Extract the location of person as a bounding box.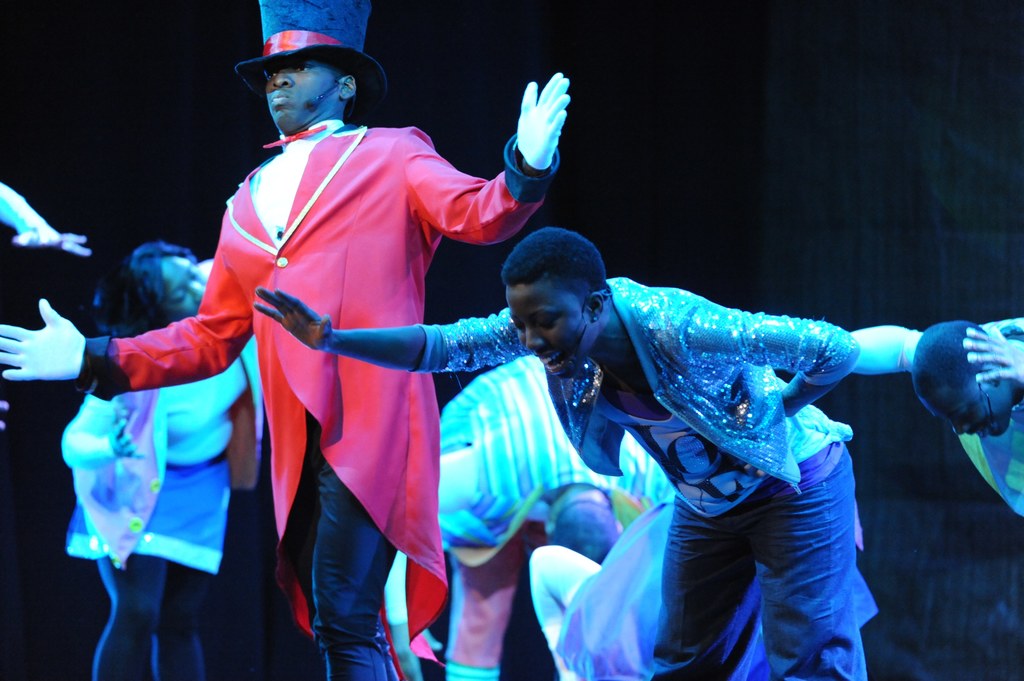
<region>832, 316, 1023, 524</region>.
